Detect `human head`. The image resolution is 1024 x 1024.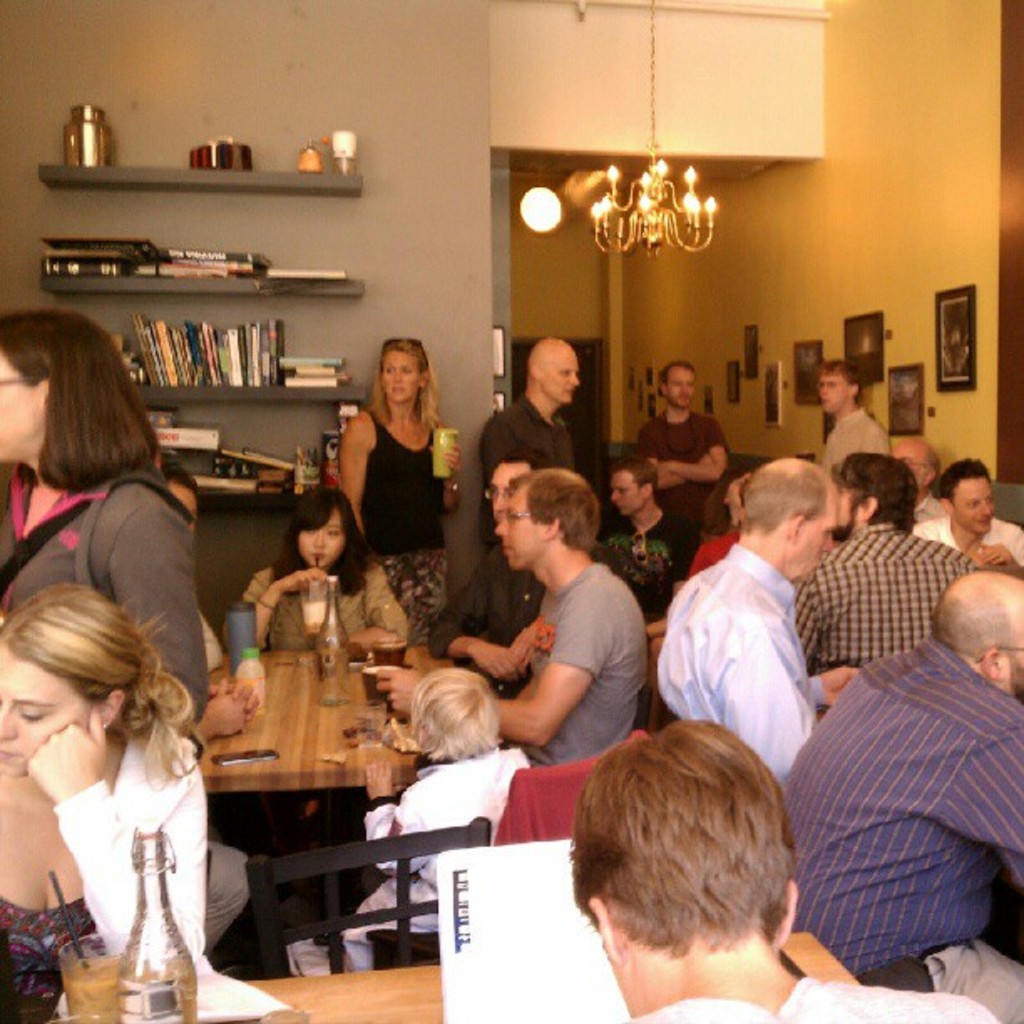
289, 490, 361, 582.
